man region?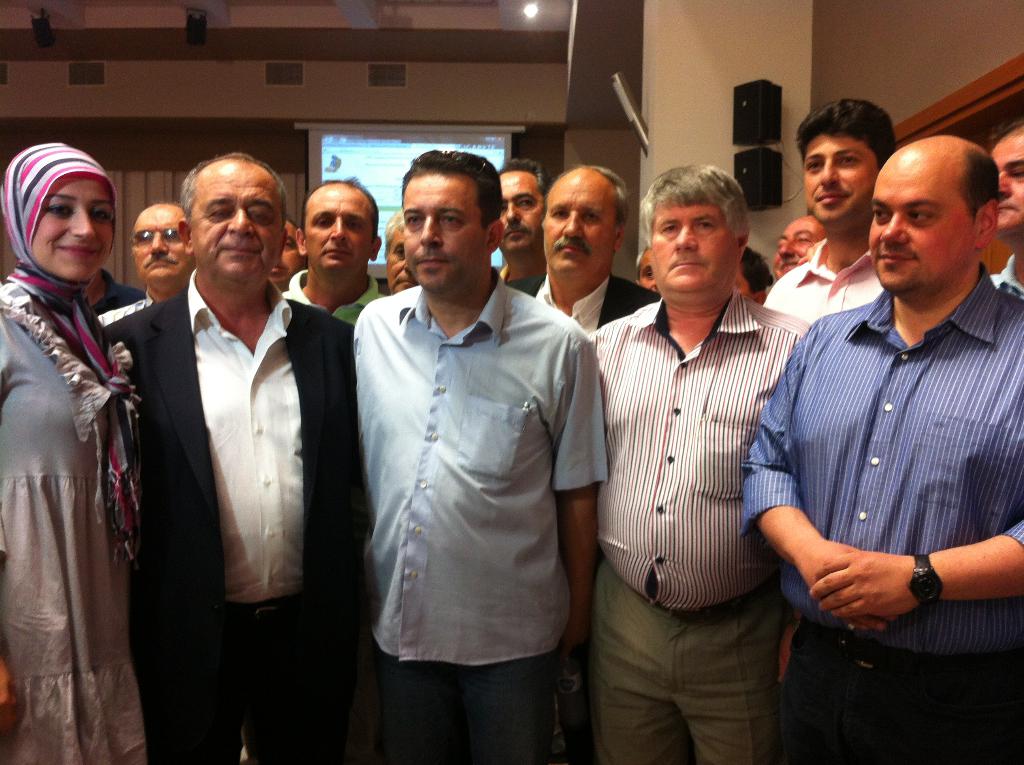
locate(630, 241, 664, 299)
